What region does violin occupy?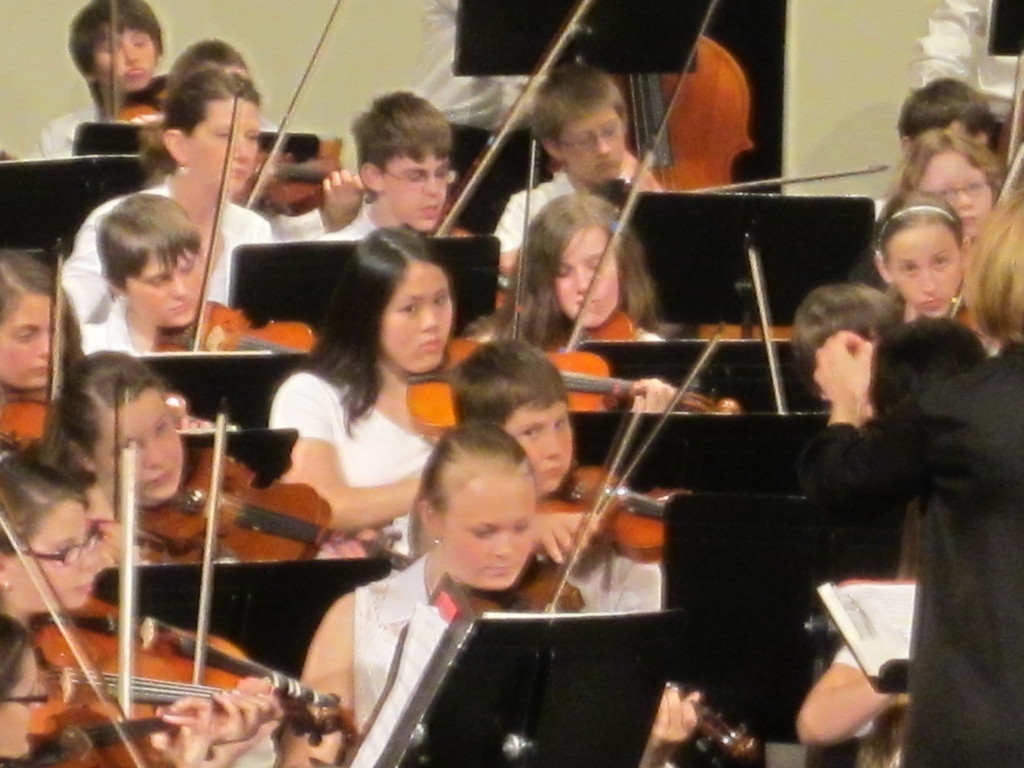
(950, 142, 1023, 360).
